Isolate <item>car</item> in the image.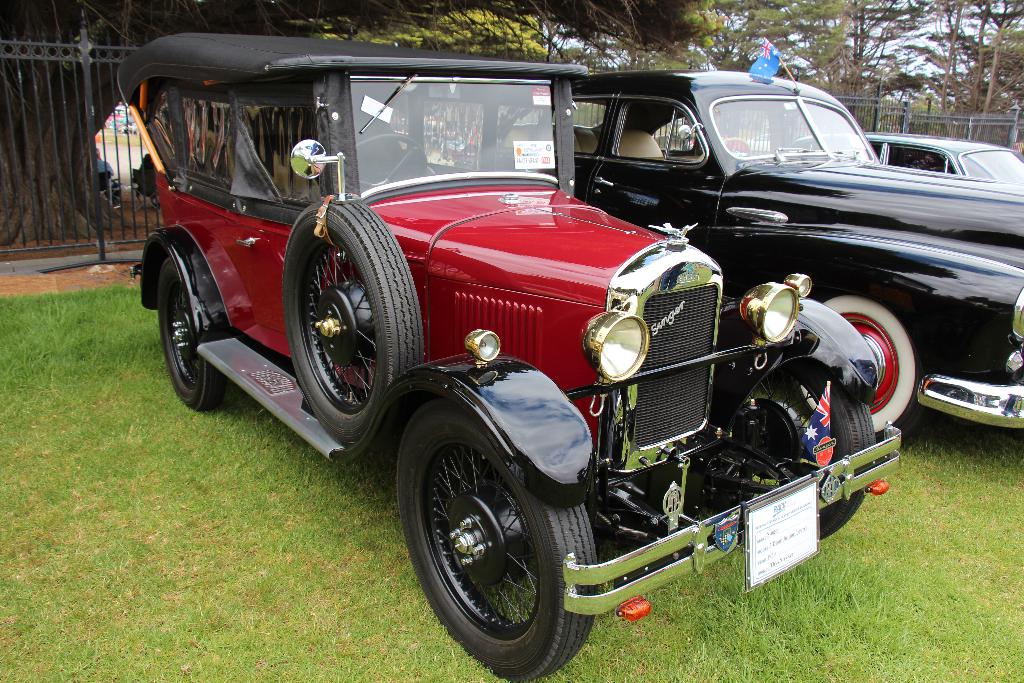
Isolated region: 477 65 1023 442.
